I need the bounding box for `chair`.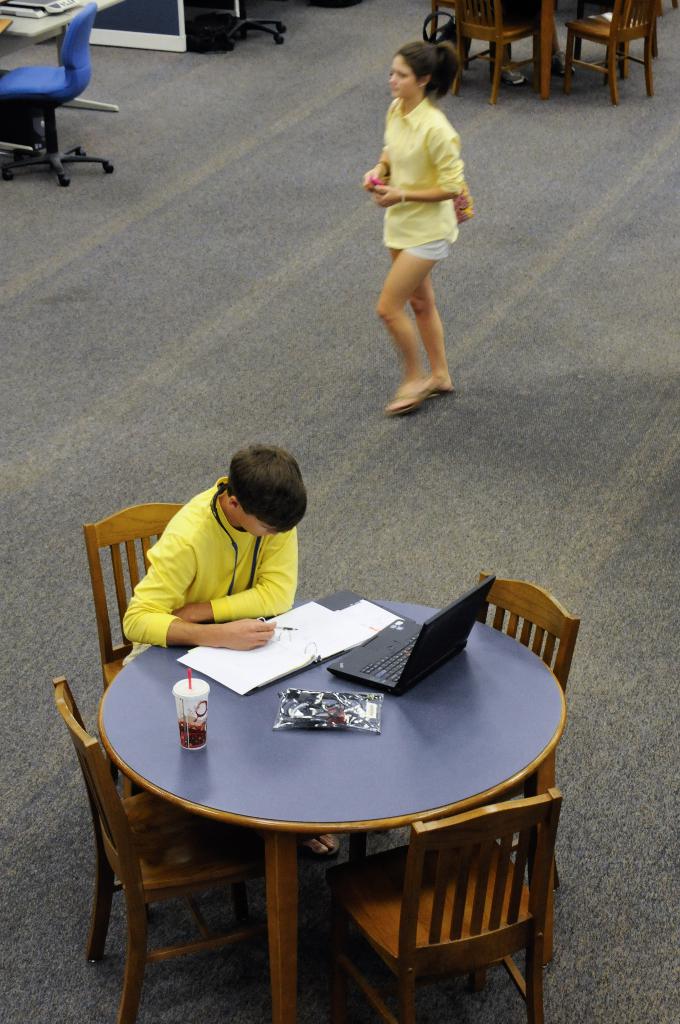
Here it is: l=427, t=0, r=495, b=70.
